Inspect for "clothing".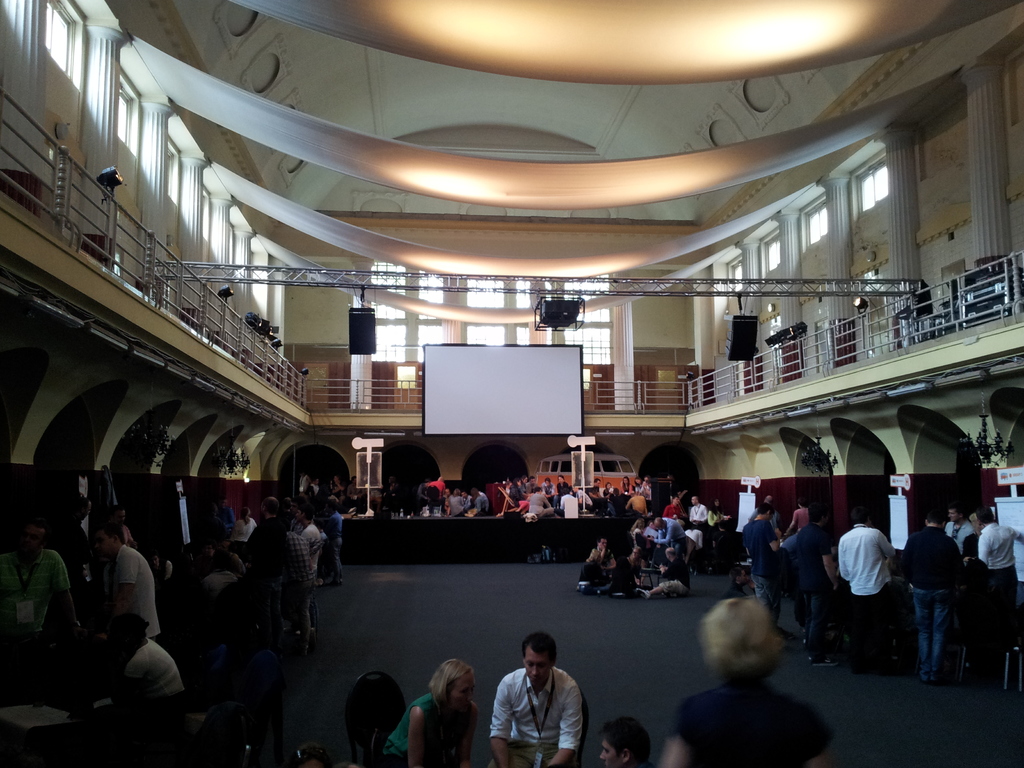
Inspection: <bbox>381, 693, 452, 767</bbox>.
